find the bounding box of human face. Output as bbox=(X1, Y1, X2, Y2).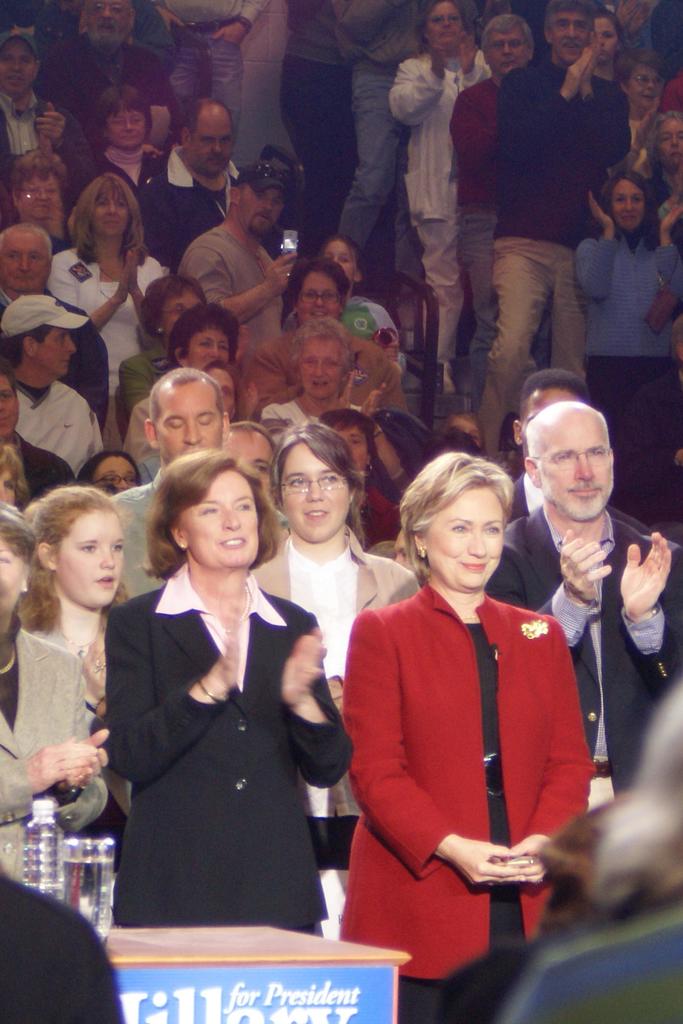
bbox=(158, 374, 223, 465).
